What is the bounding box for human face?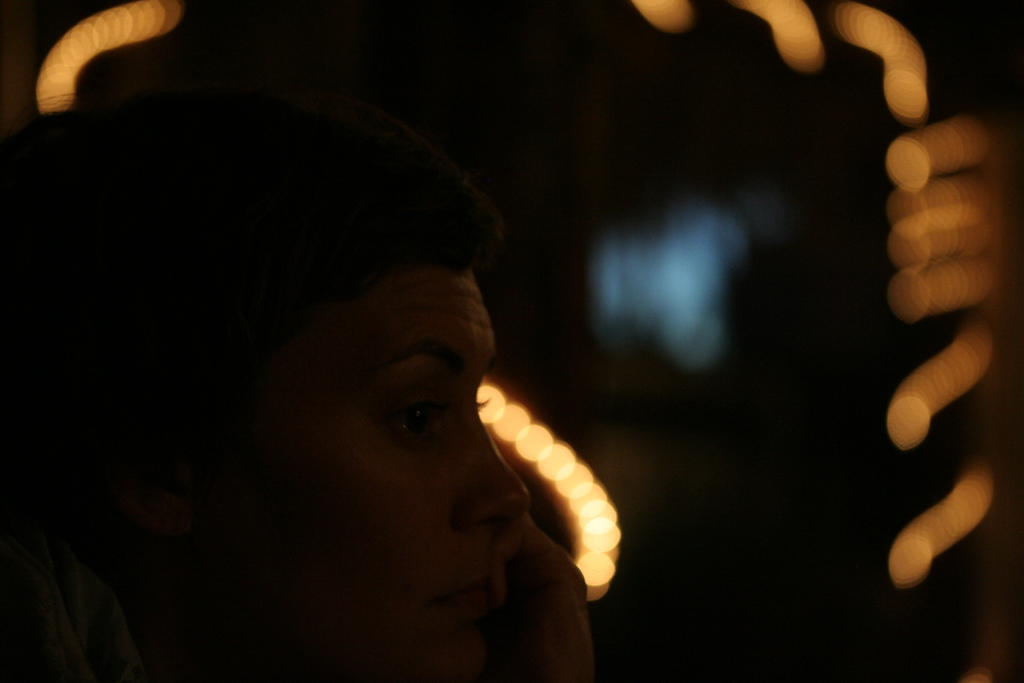
Rect(193, 272, 522, 682).
